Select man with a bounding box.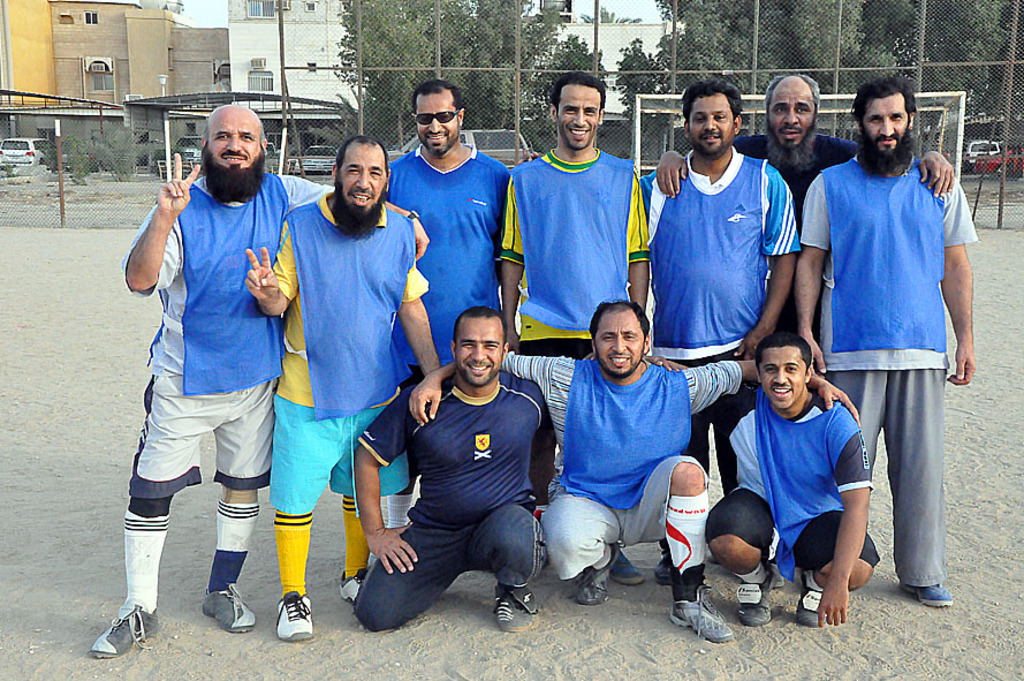
x1=351, y1=305, x2=557, y2=640.
